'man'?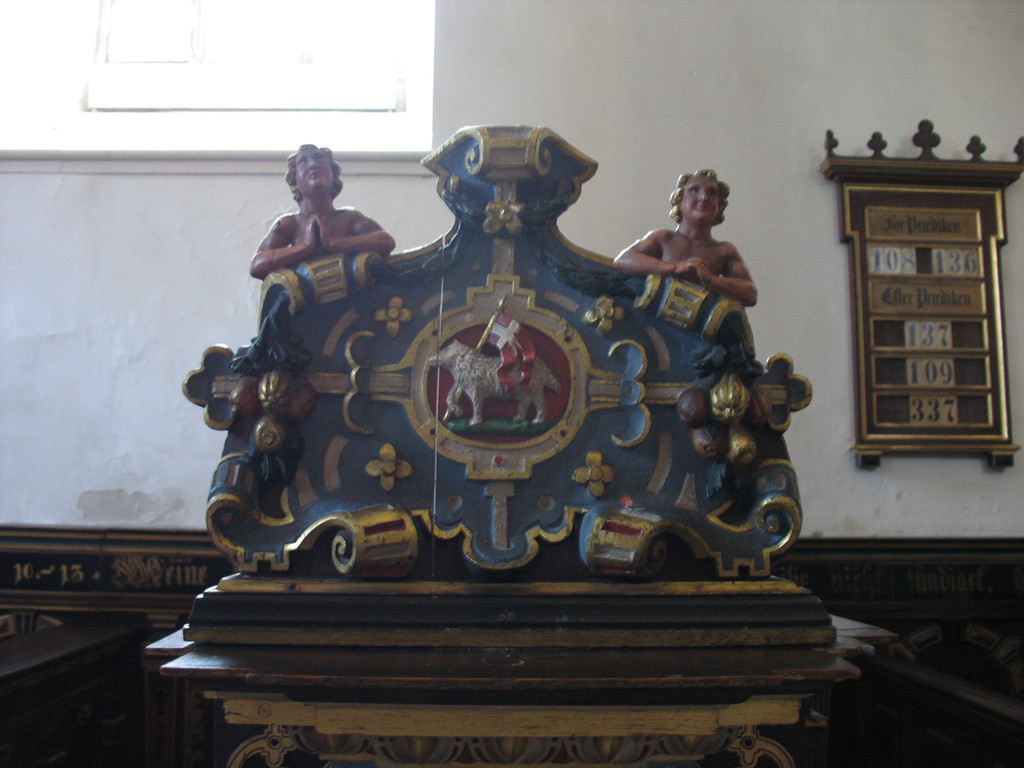
pyautogui.locateOnScreen(251, 144, 397, 274)
